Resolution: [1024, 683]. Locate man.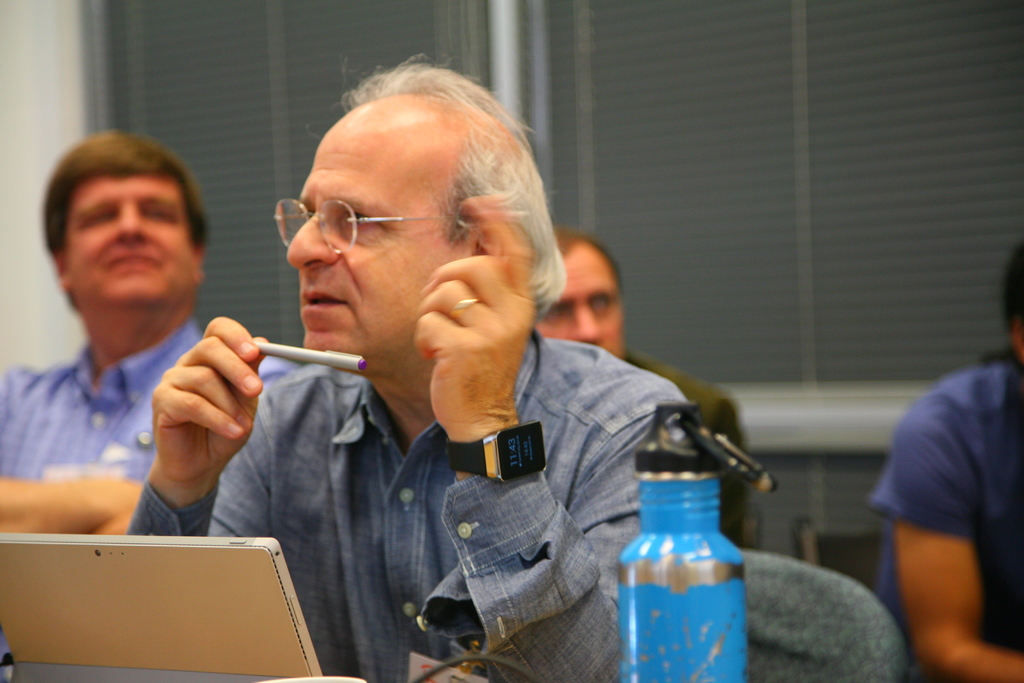
[left=0, top=128, right=302, bottom=682].
